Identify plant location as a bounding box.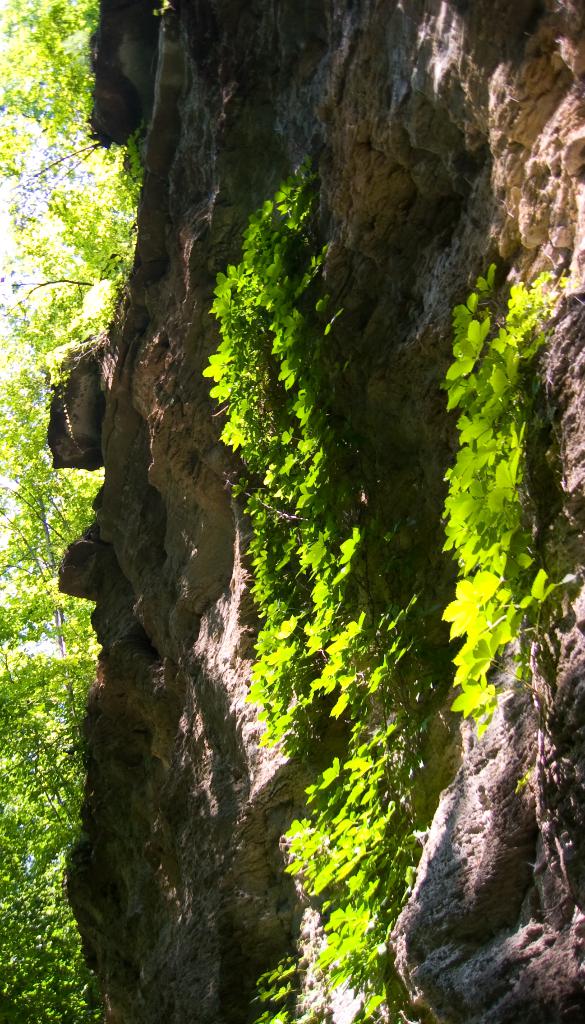
(left=204, top=164, right=439, bottom=1023).
